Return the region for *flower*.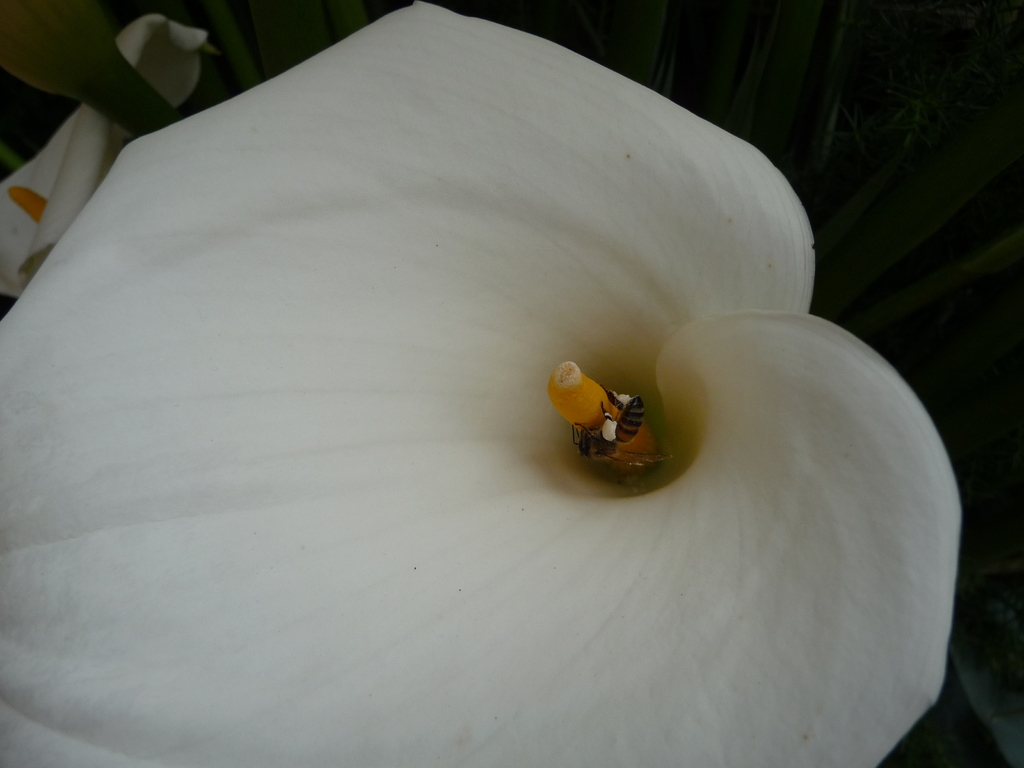
<region>17, 45, 1023, 742</region>.
